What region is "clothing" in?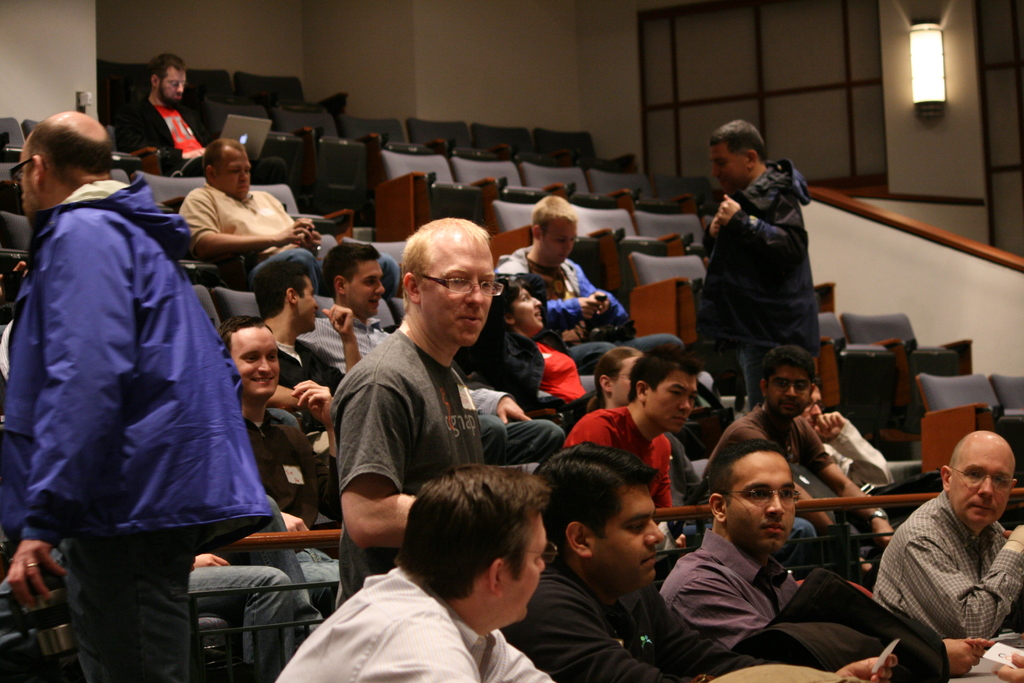
bbox=[242, 404, 313, 539].
